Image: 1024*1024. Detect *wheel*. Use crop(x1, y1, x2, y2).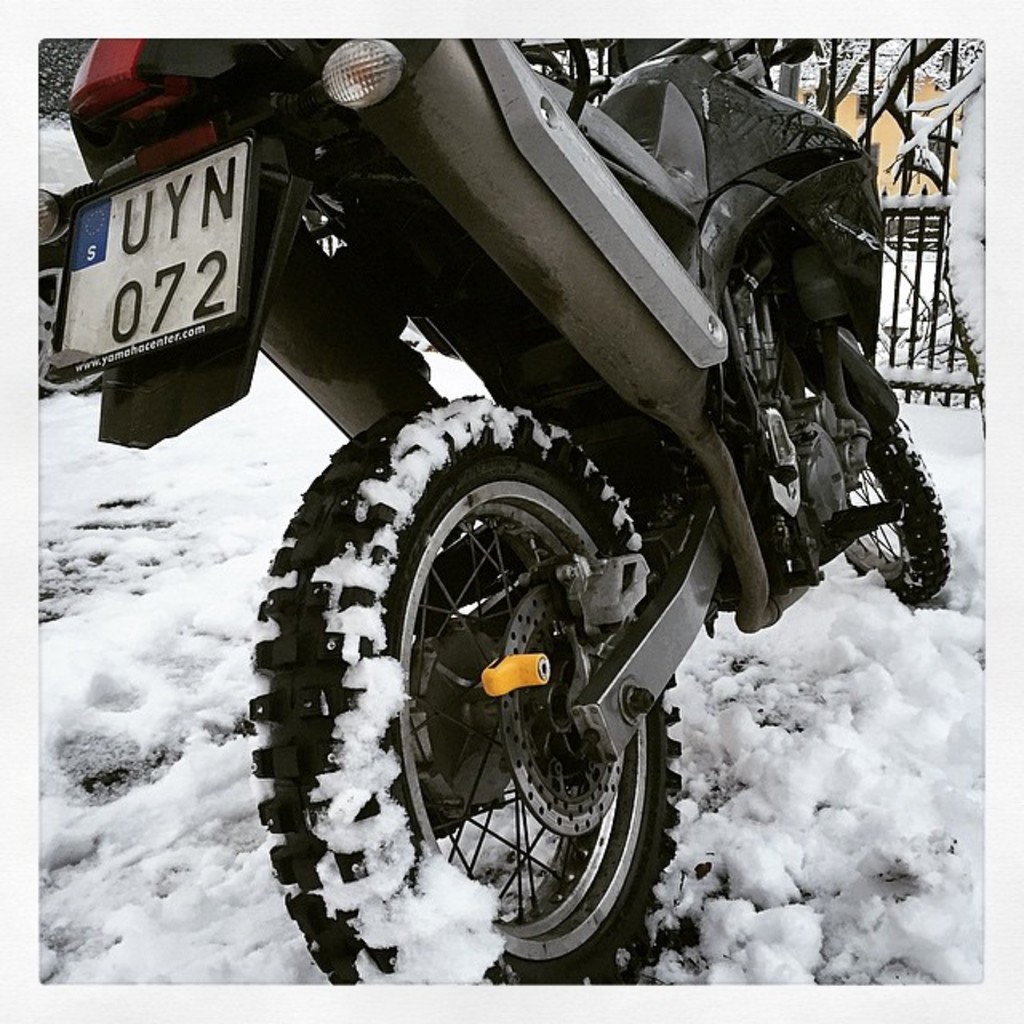
crop(245, 386, 730, 992).
